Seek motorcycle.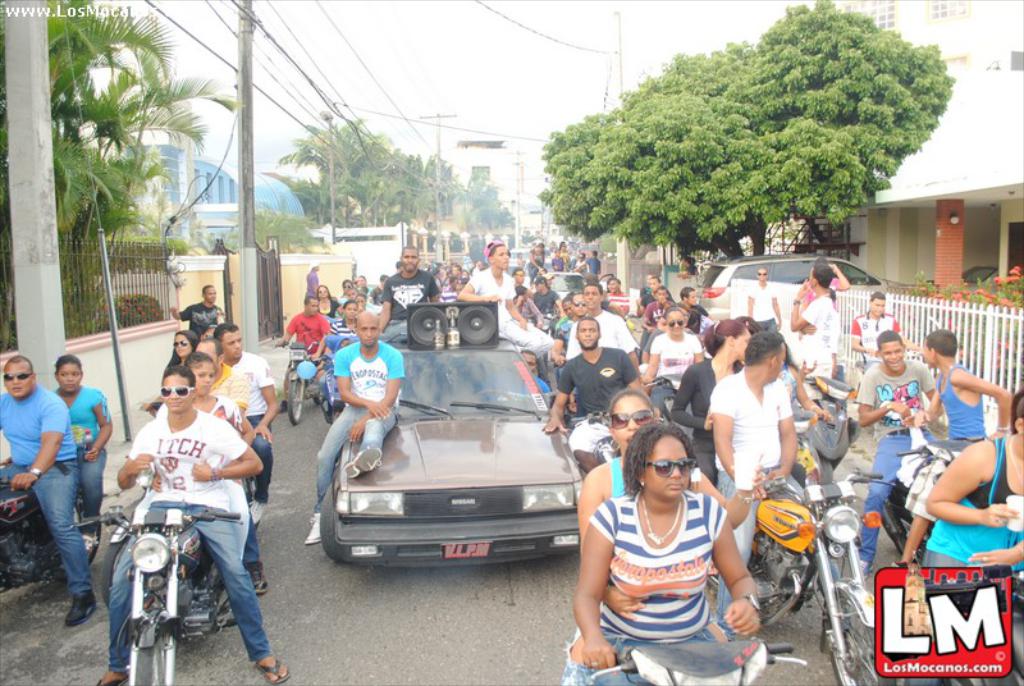
crop(0, 459, 100, 590).
